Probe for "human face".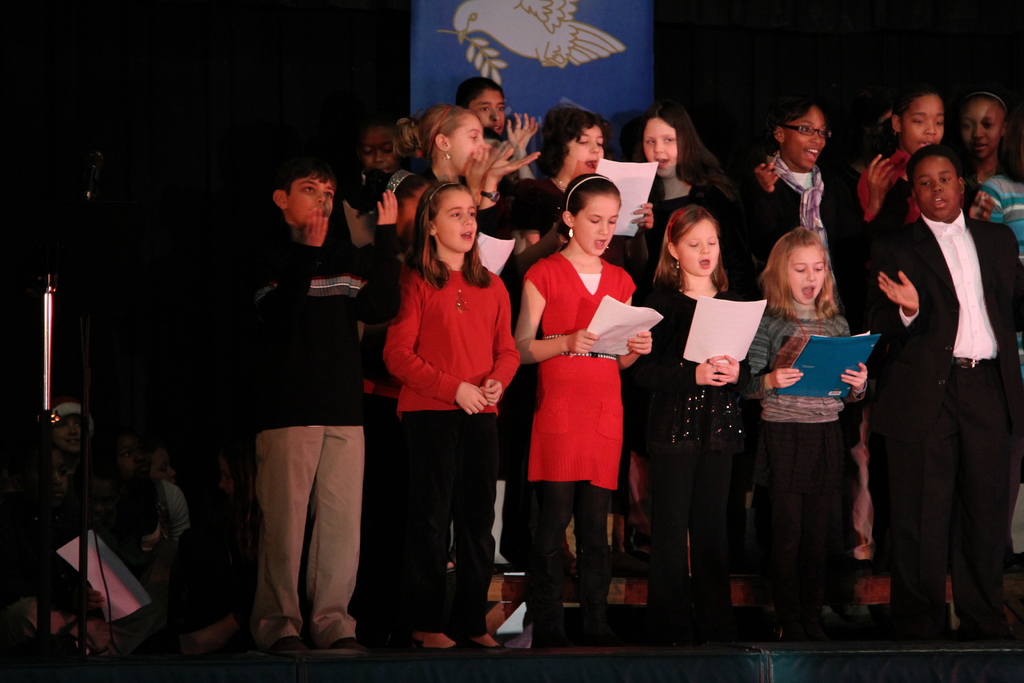
Probe result: rect(913, 155, 961, 218).
